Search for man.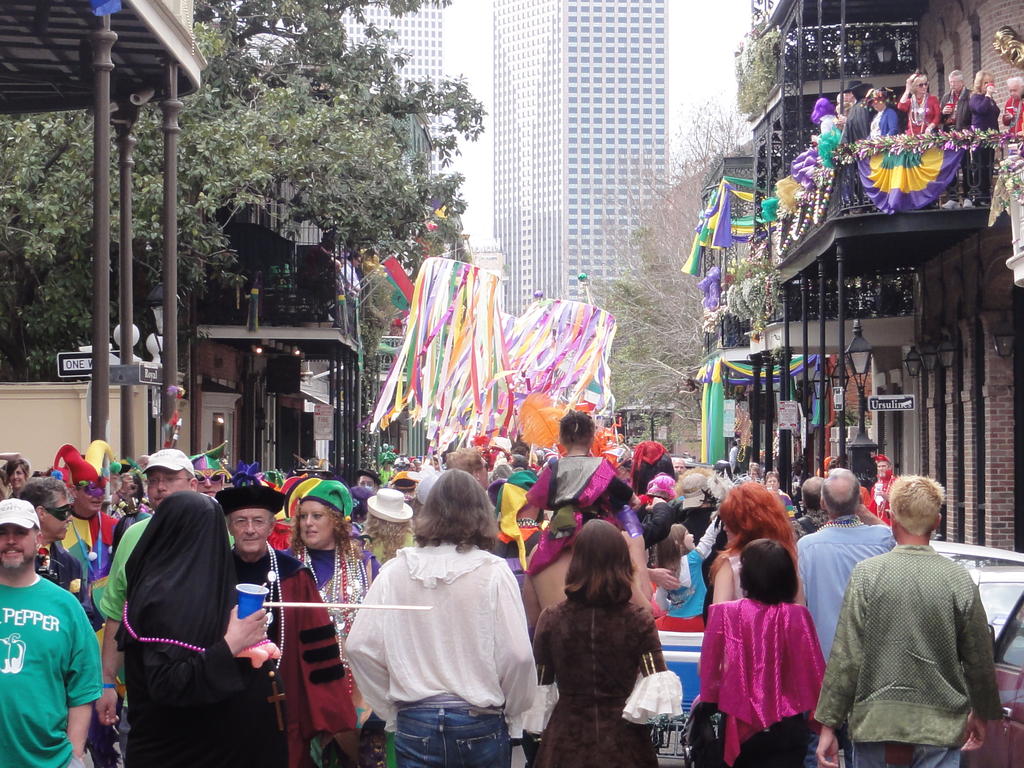
Found at (0, 495, 109, 767).
